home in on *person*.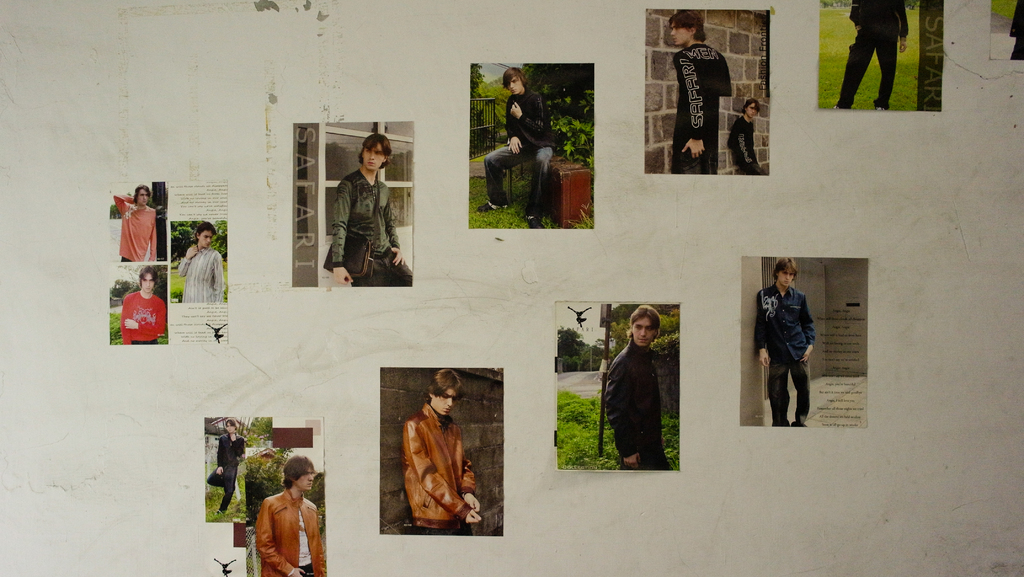
Homed in at box=[752, 257, 815, 429].
